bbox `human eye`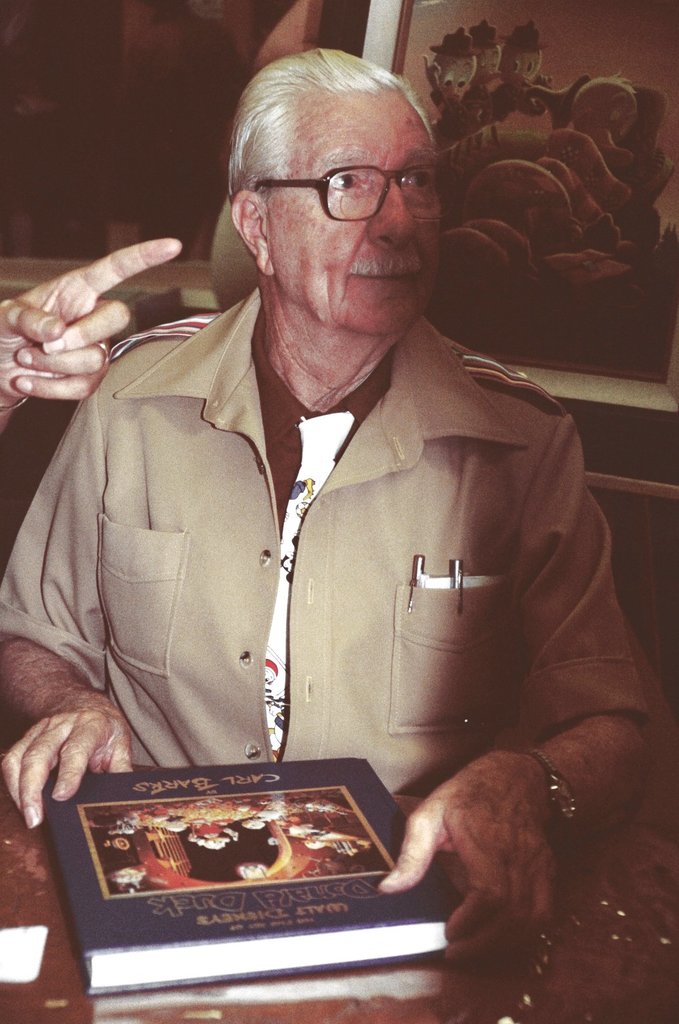
[left=403, top=166, right=437, bottom=196]
